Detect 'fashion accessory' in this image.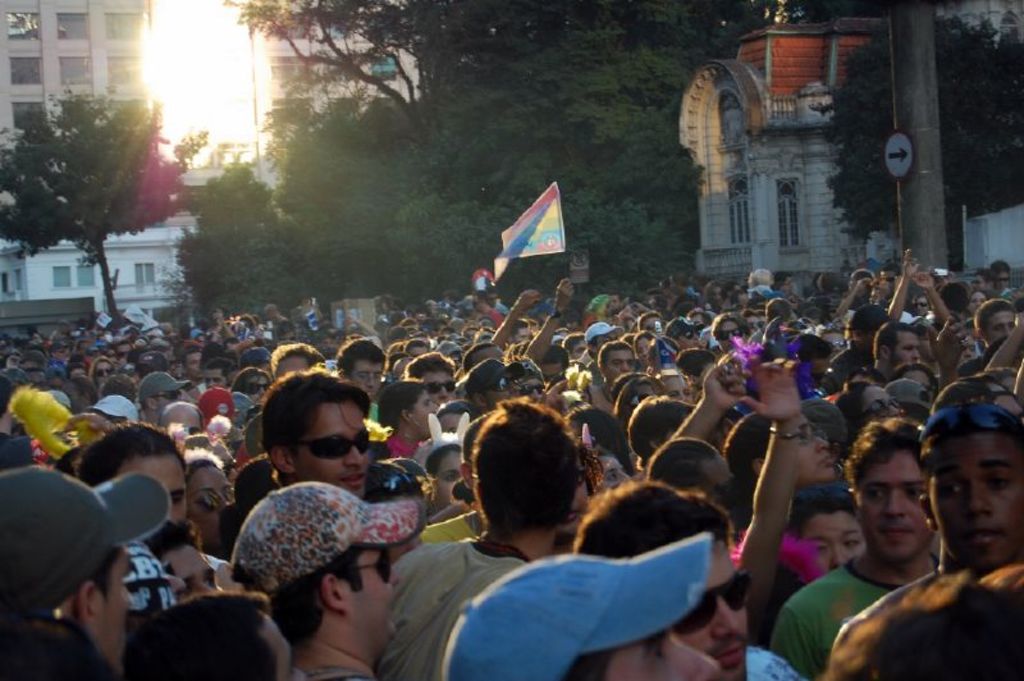
Detection: x1=137 y1=364 x2=189 y2=401.
